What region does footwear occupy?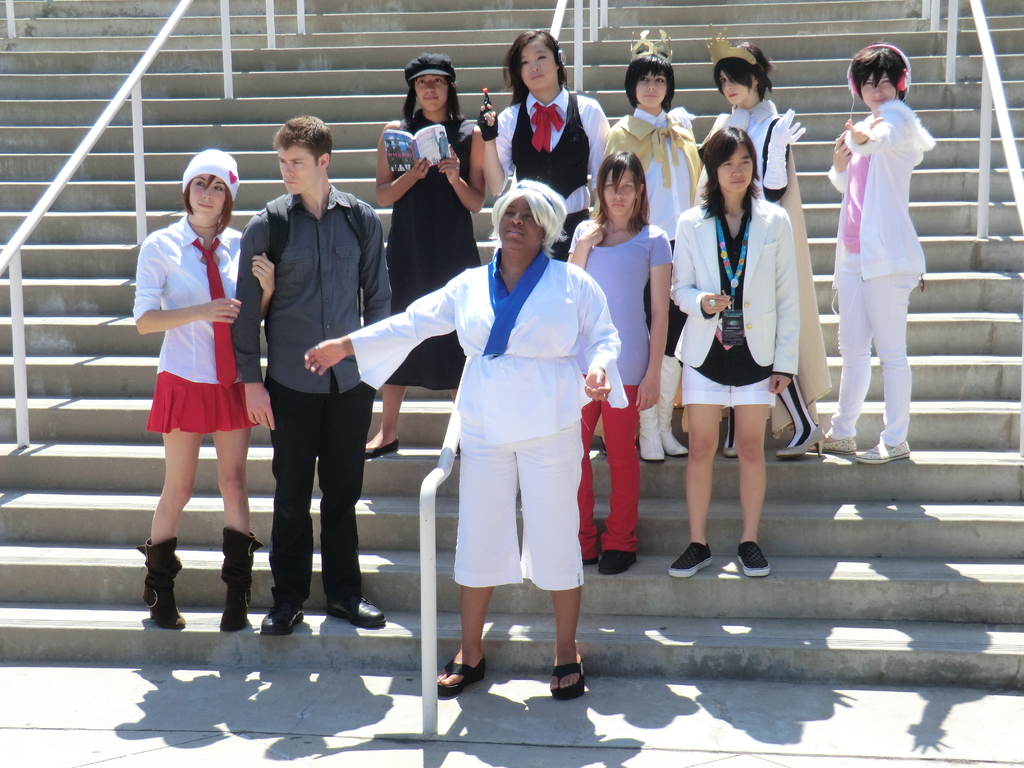
locate(582, 557, 595, 563).
